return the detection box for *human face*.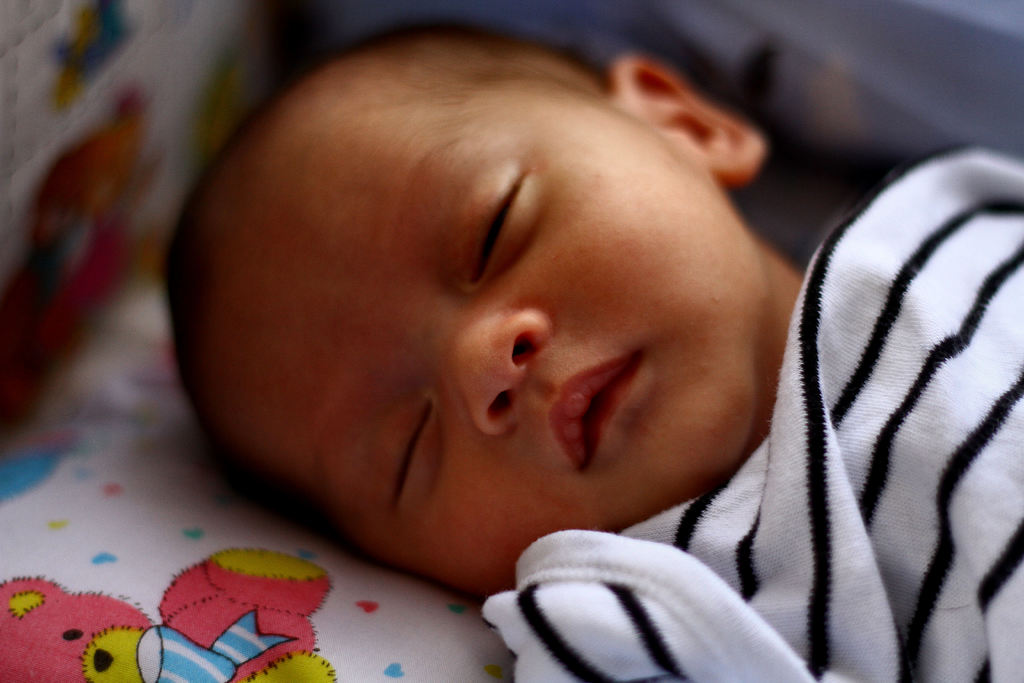
Rect(199, 126, 748, 595).
